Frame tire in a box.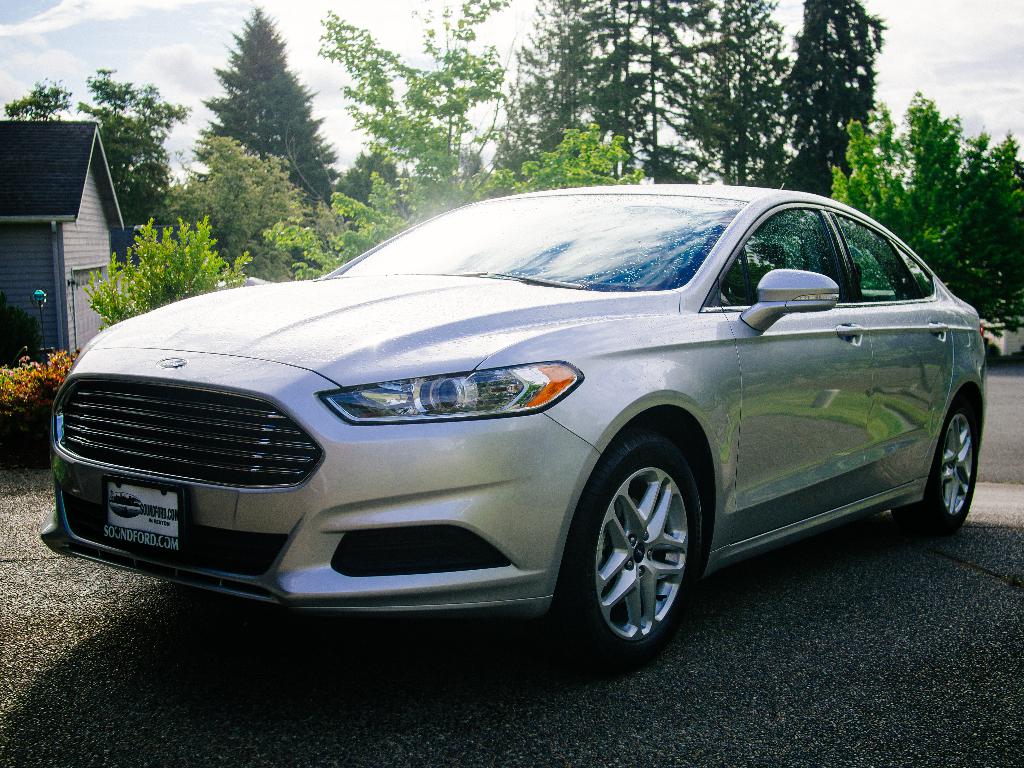
select_region(893, 400, 979, 538).
